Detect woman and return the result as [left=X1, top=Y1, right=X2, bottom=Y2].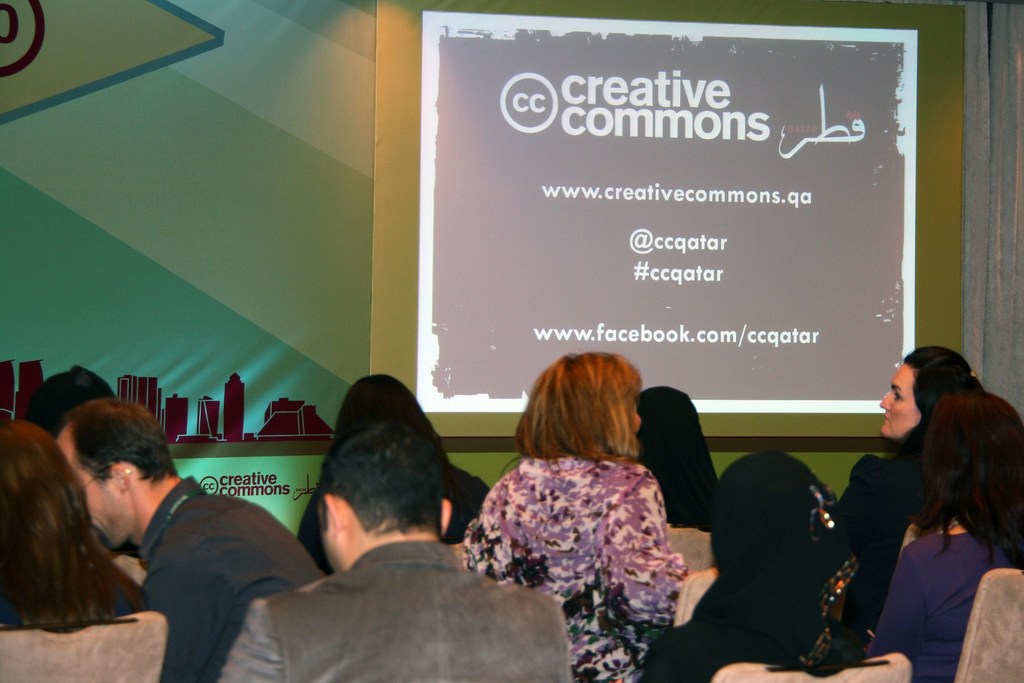
[left=0, top=420, right=147, bottom=621].
